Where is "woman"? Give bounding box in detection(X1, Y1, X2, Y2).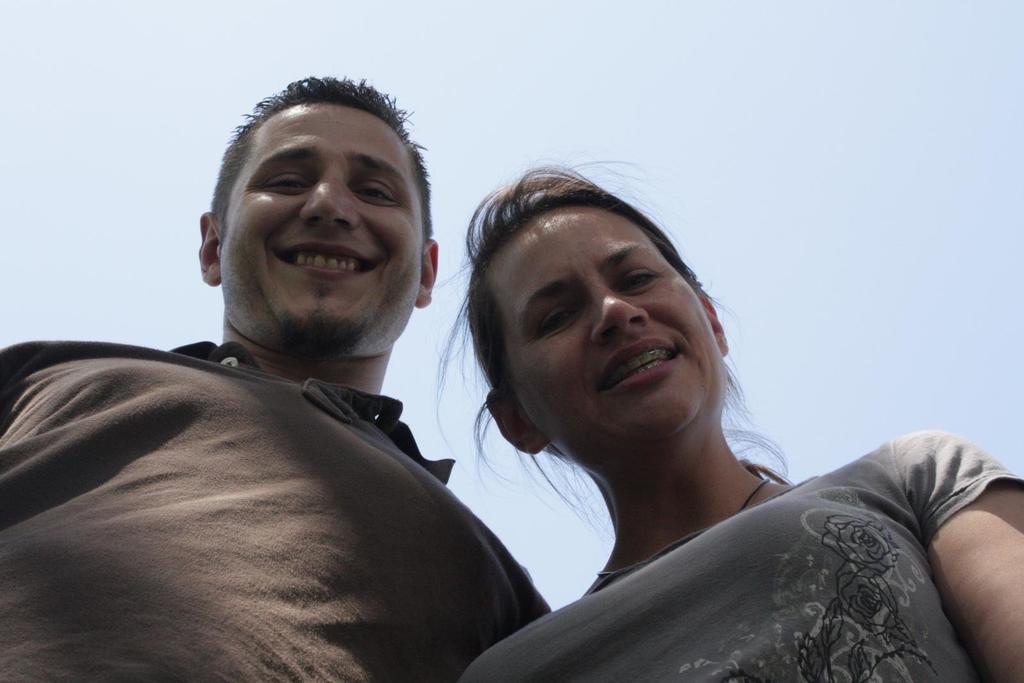
detection(454, 154, 1023, 680).
